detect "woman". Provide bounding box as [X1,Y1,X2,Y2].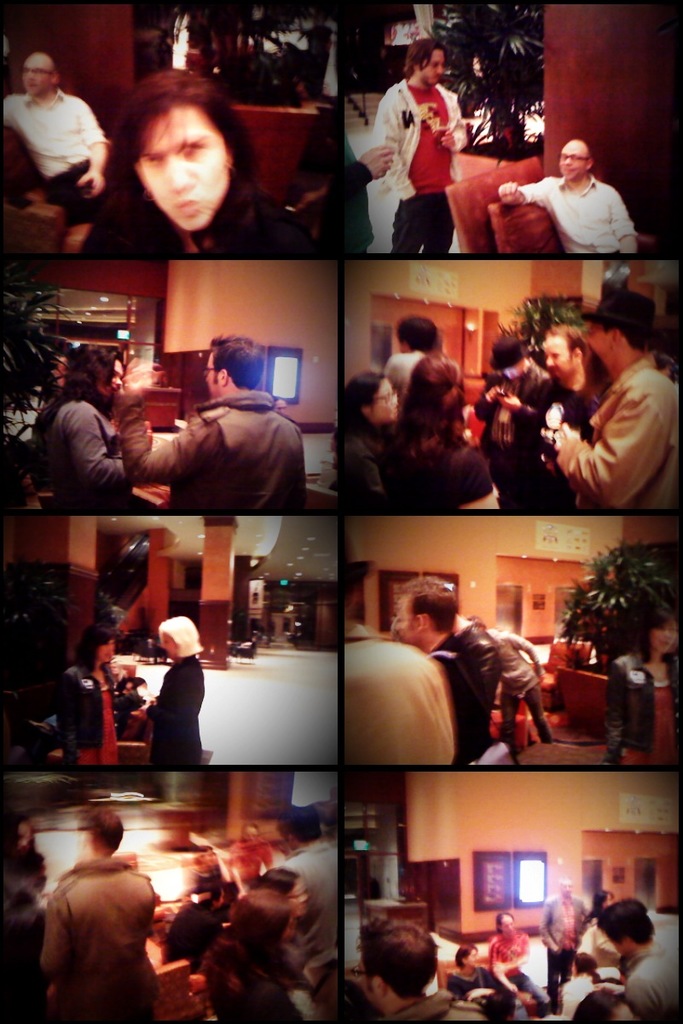
[344,374,395,513].
